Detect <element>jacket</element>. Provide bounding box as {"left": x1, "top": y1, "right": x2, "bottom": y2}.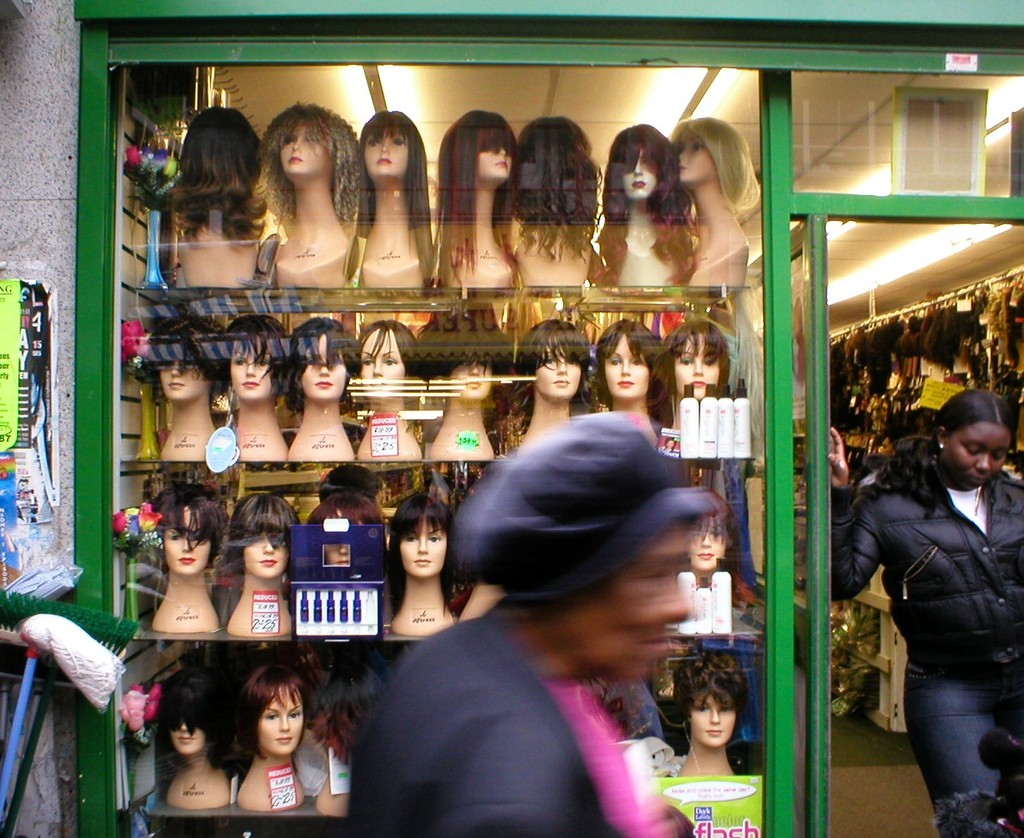
{"left": 847, "top": 426, "right": 1016, "bottom": 712}.
